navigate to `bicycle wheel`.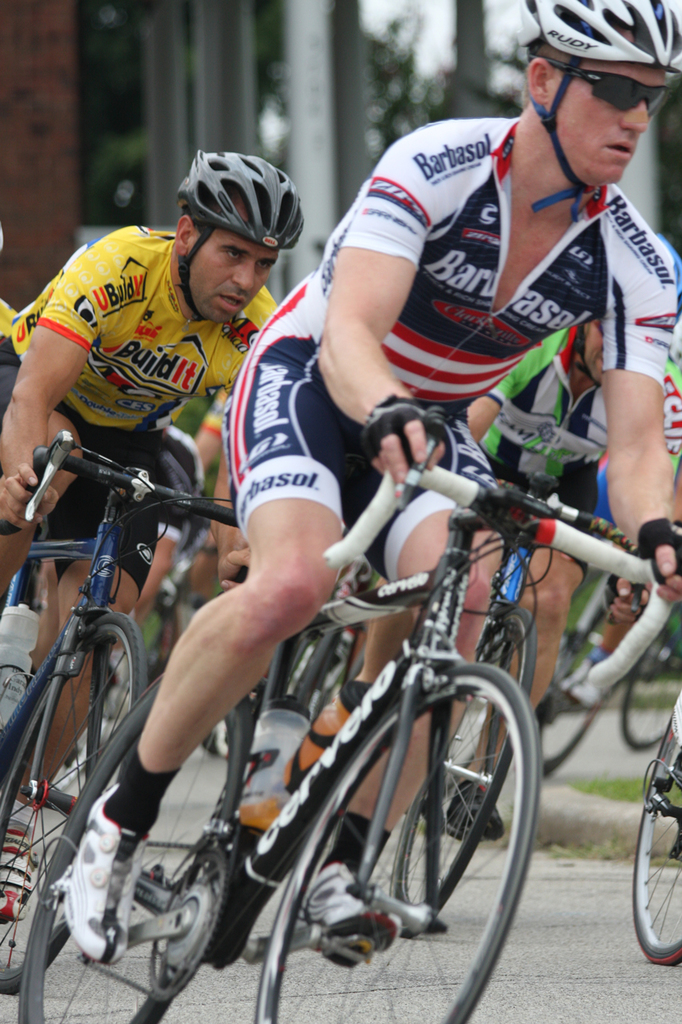
Navigation target: [636,722,681,966].
